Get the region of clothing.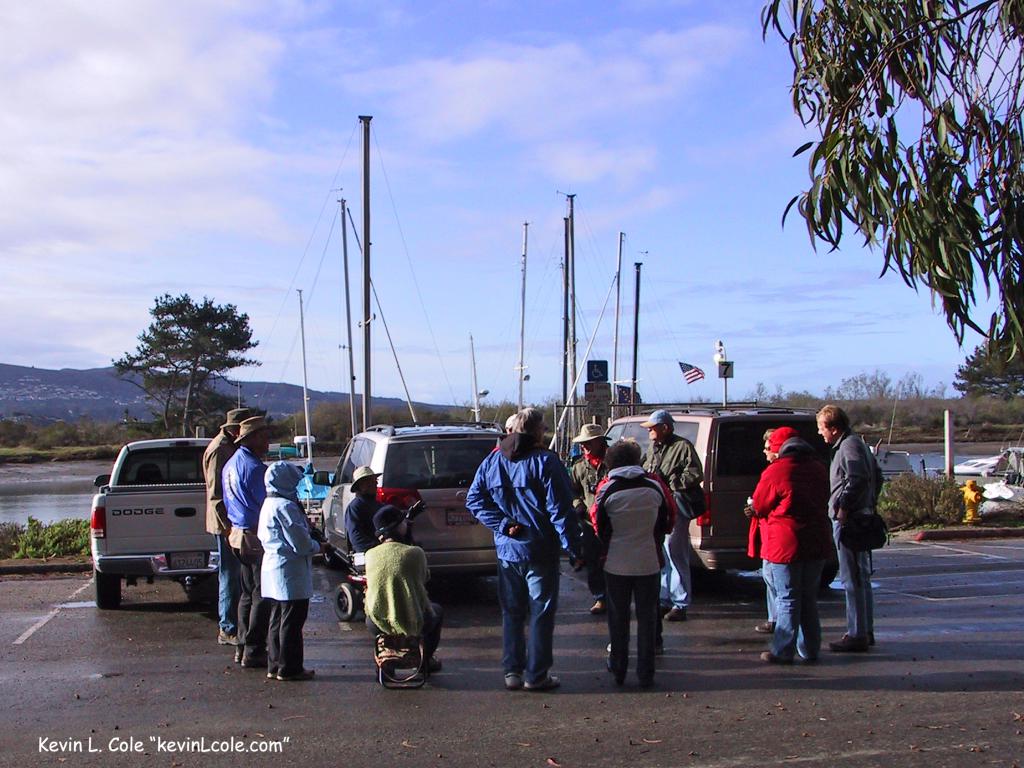
<box>342,499,382,557</box>.
